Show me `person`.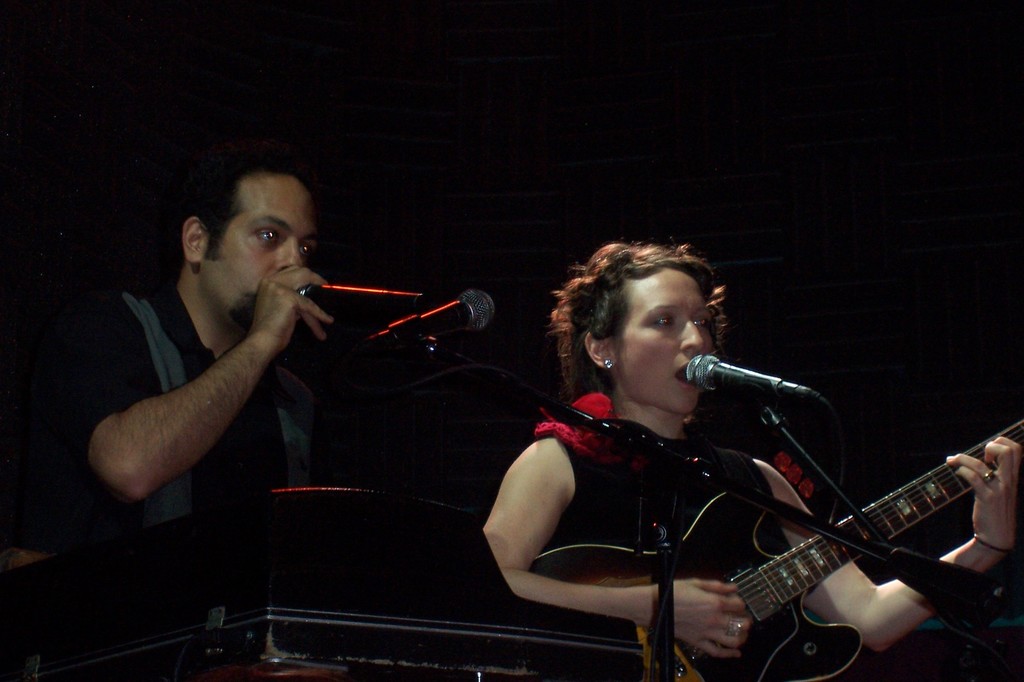
`person` is here: [41,149,336,681].
